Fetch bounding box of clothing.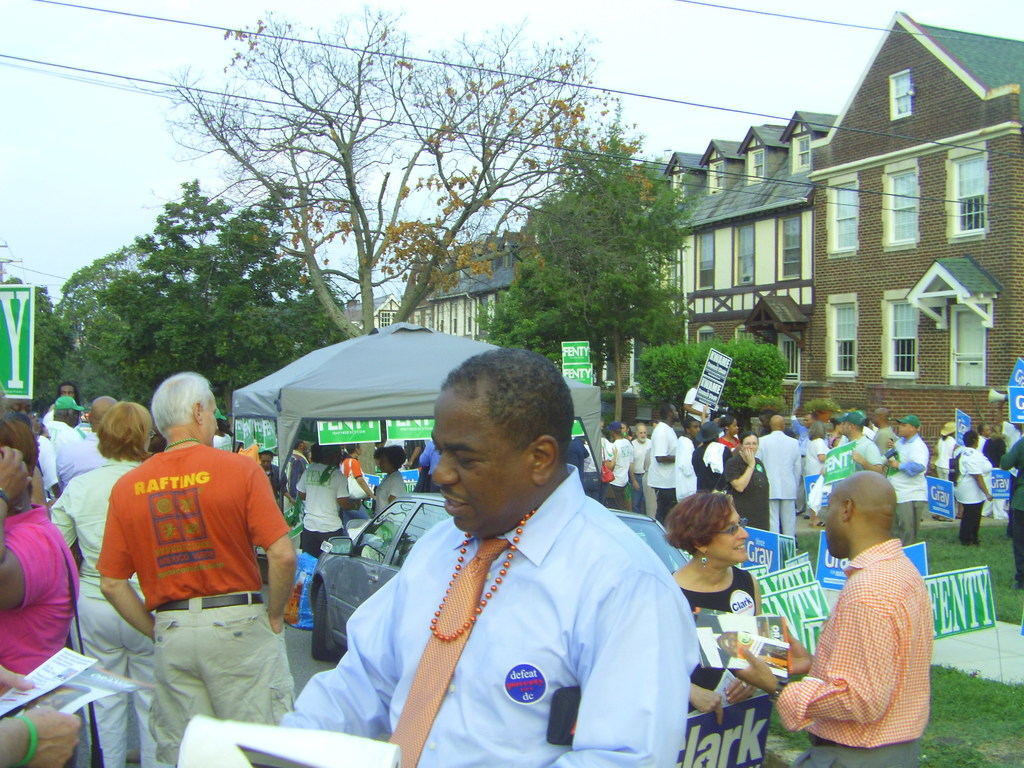
Bbox: BBox(651, 419, 678, 519).
